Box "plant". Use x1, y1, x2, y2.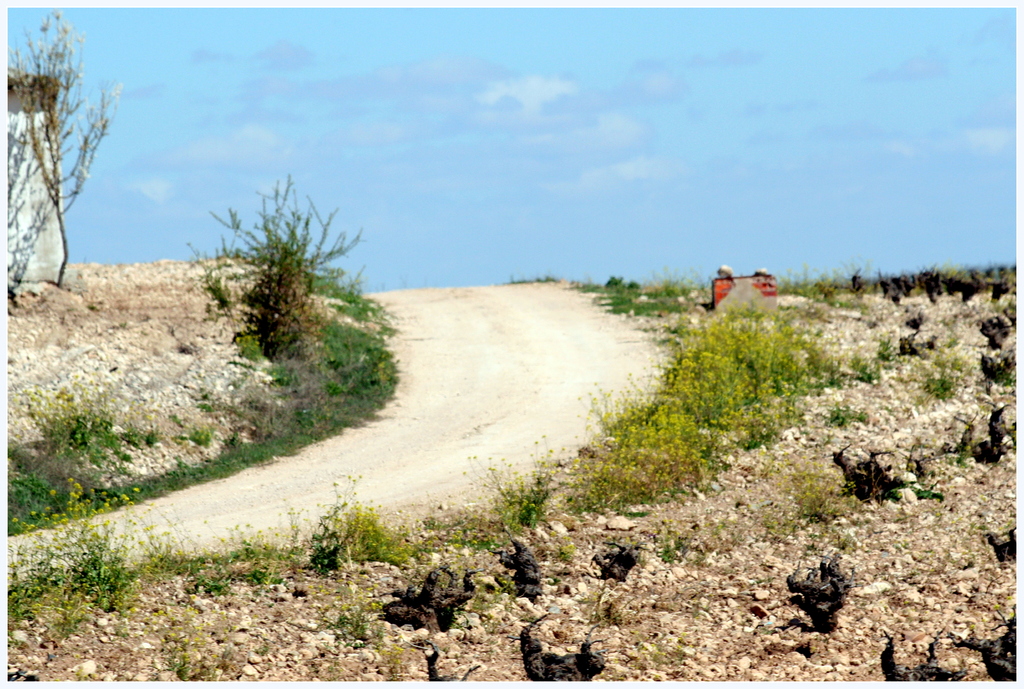
9, 377, 164, 476.
